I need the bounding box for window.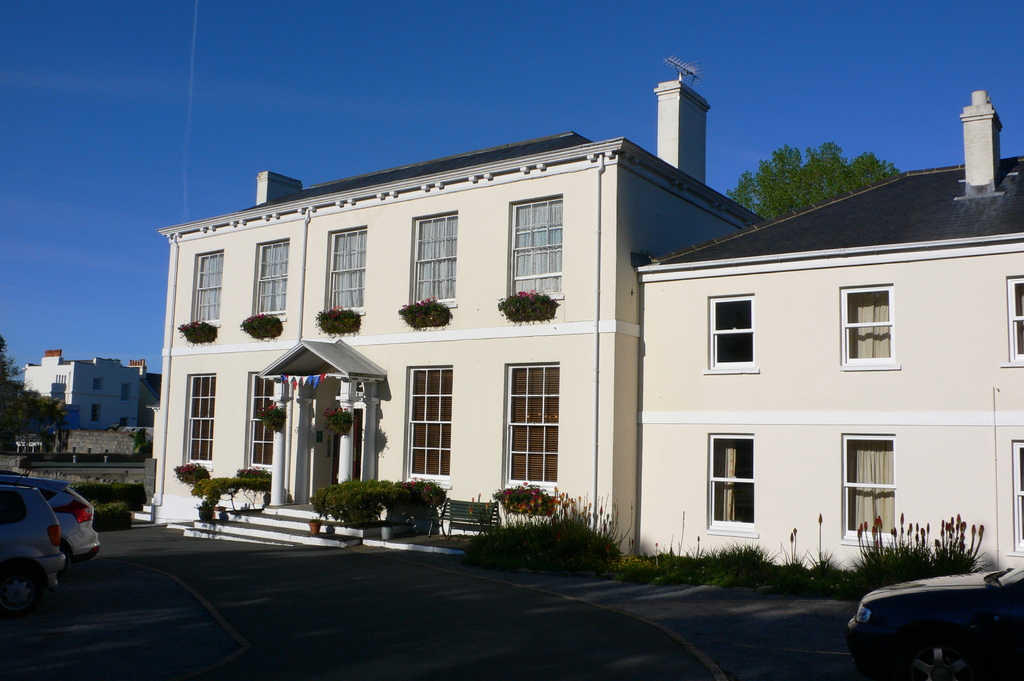
Here it is: 243:374:281:477.
